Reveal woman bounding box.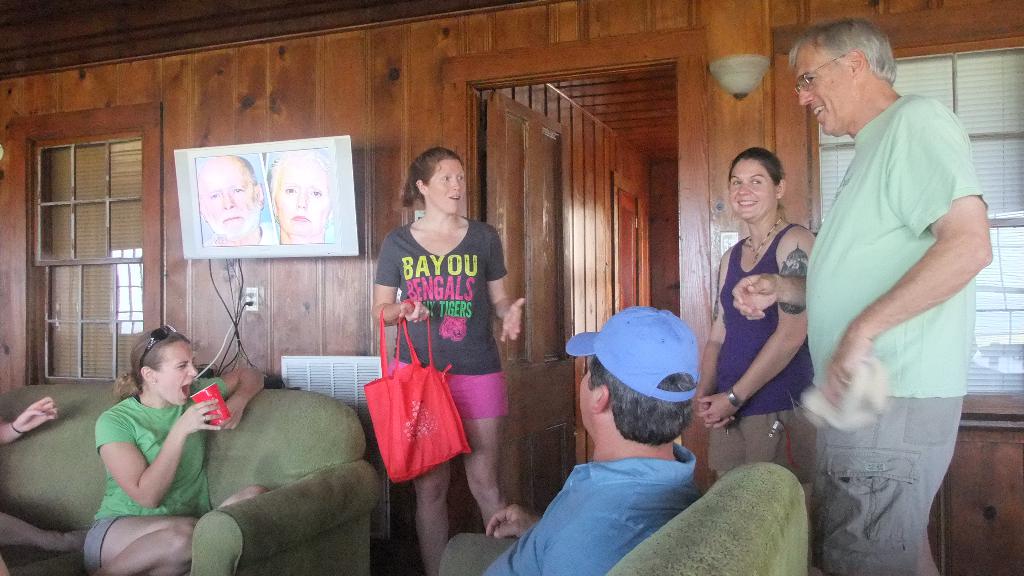
Revealed: bbox=(81, 322, 275, 575).
